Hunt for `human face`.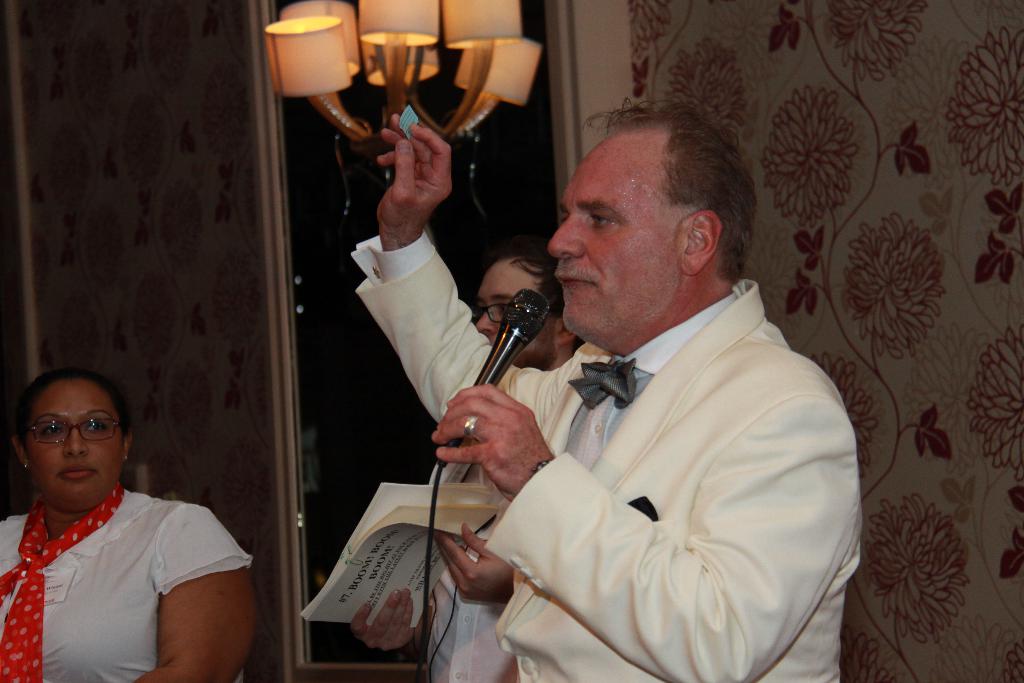
Hunted down at bbox(20, 378, 125, 509).
